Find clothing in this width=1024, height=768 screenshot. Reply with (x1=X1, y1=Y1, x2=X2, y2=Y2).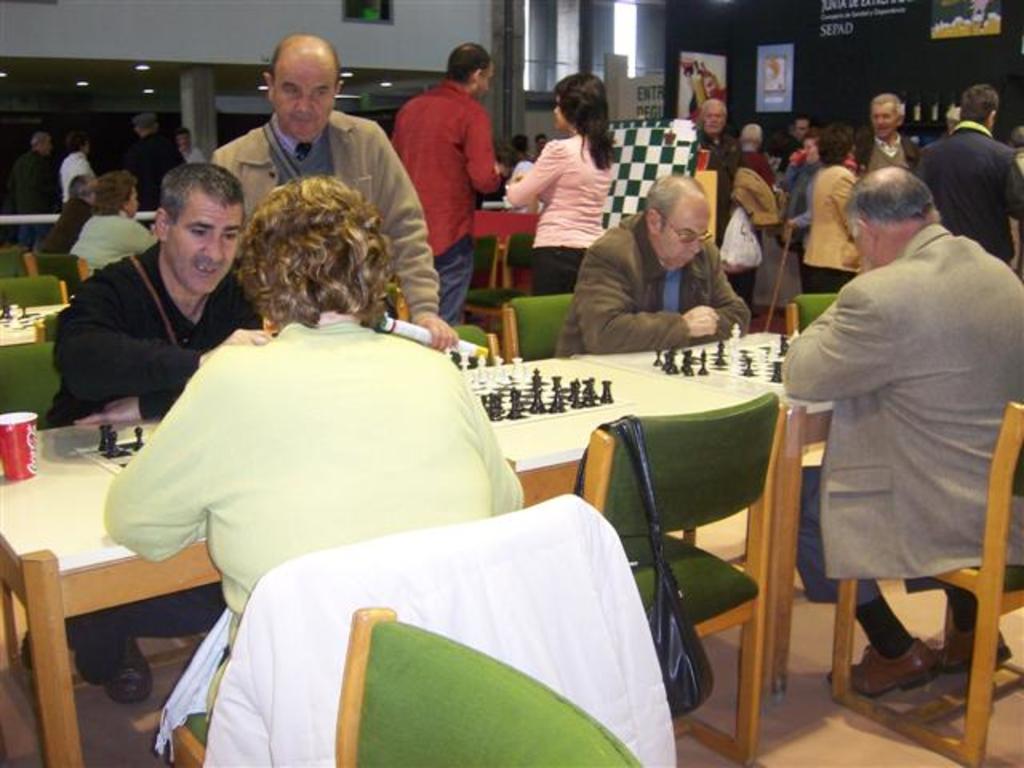
(x1=560, y1=213, x2=755, y2=358).
